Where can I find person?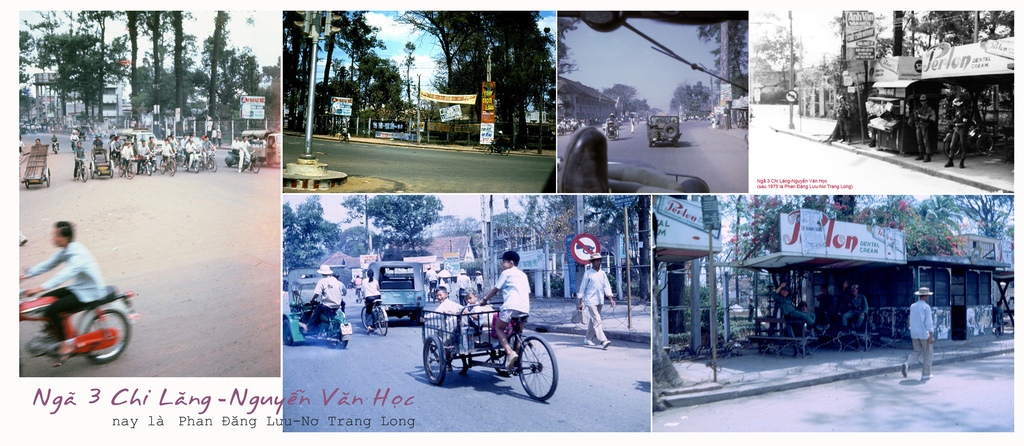
You can find it at box=[573, 250, 616, 340].
